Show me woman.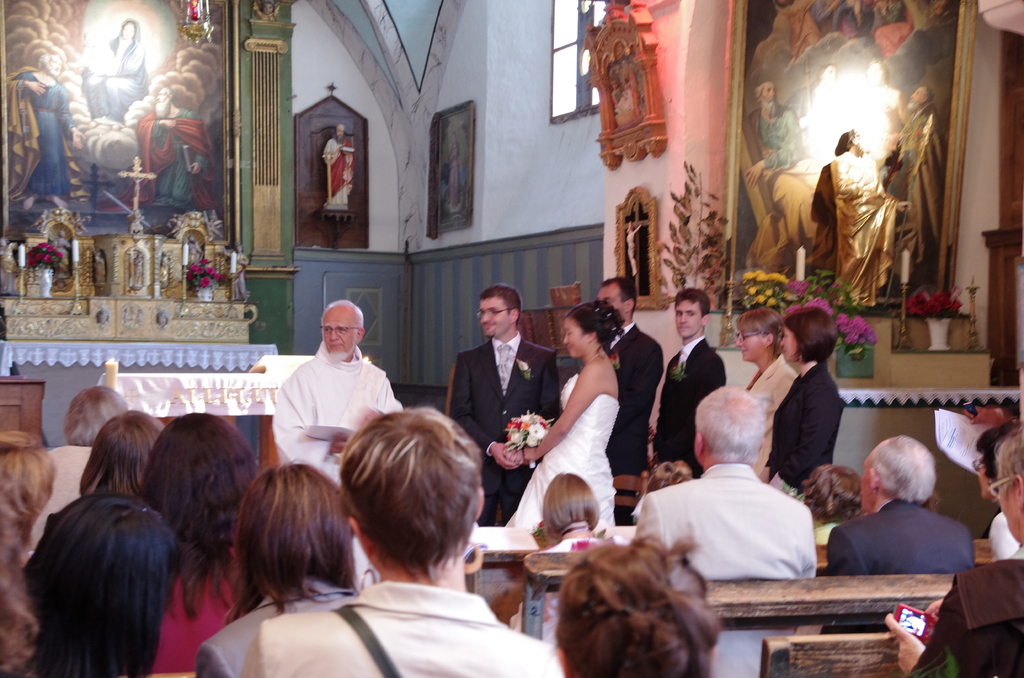
woman is here: l=131, t=415, r=262, b=674.
